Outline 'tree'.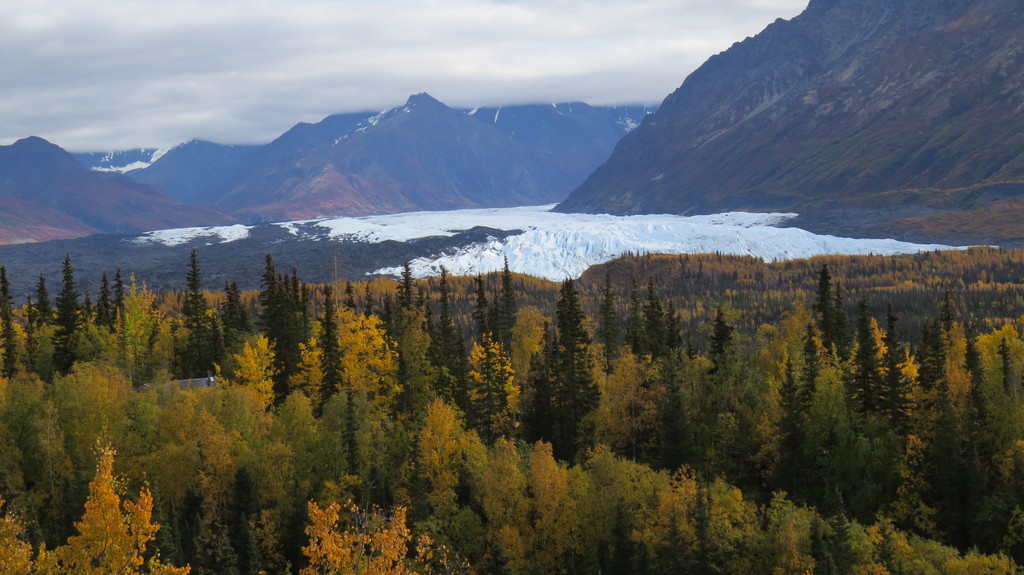
Outline: <box>572,446,635,574</box>.
